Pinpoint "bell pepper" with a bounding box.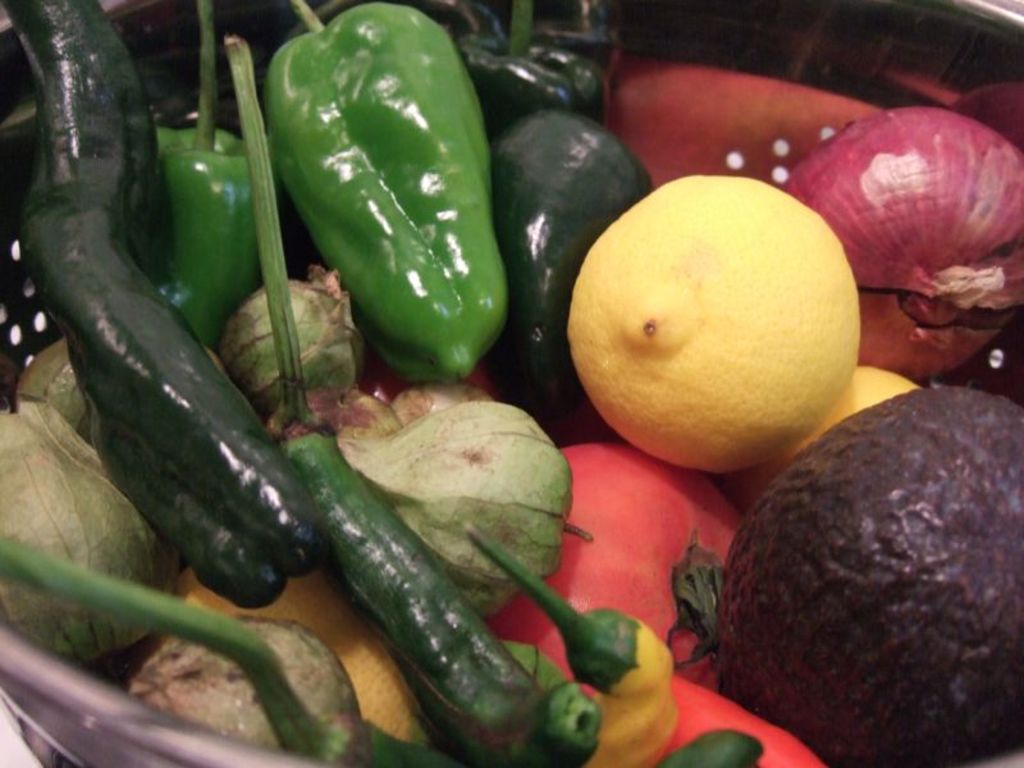
left=147, top=0, right=261, bottom=365.
